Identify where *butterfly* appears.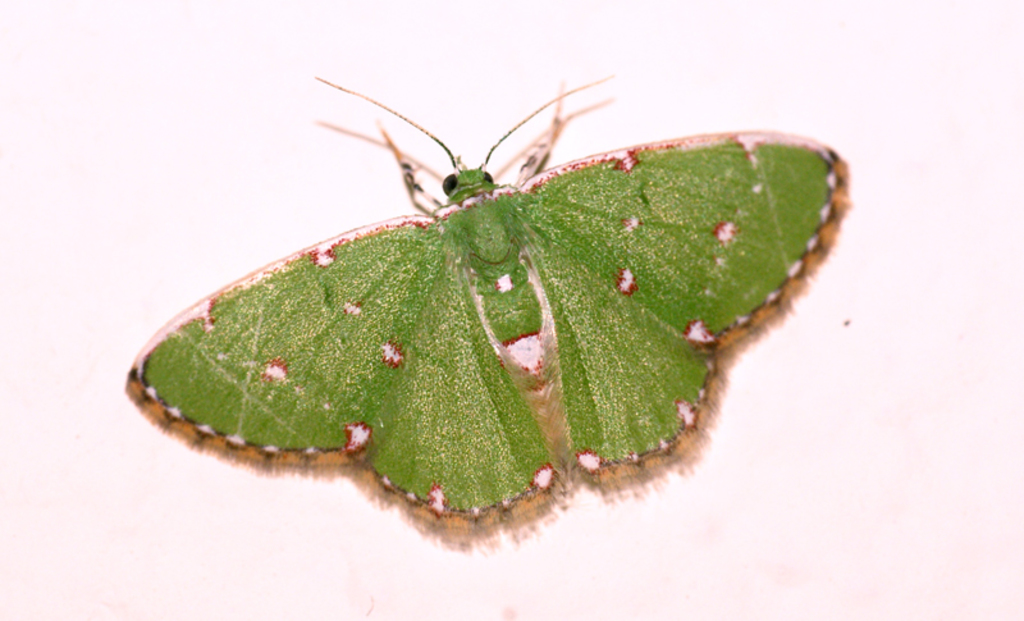
Appears at l=105, t=78, r=865, b=560.
